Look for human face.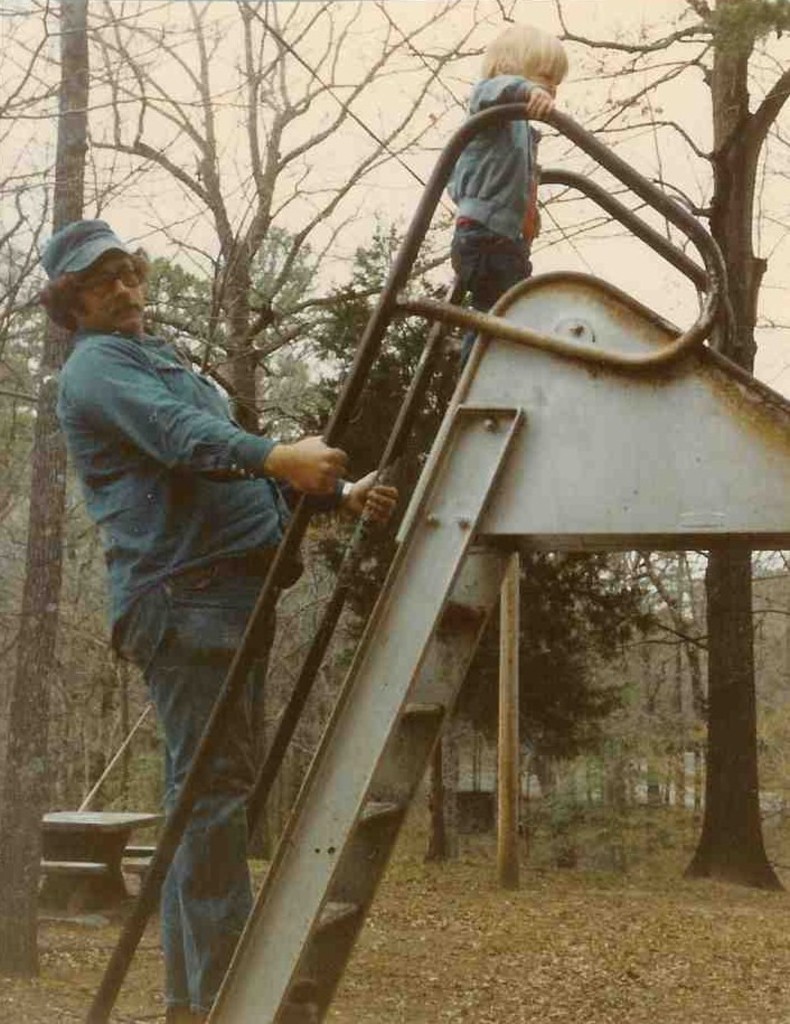
Found: x1=519, y1=64, x2=565, y2=101.
